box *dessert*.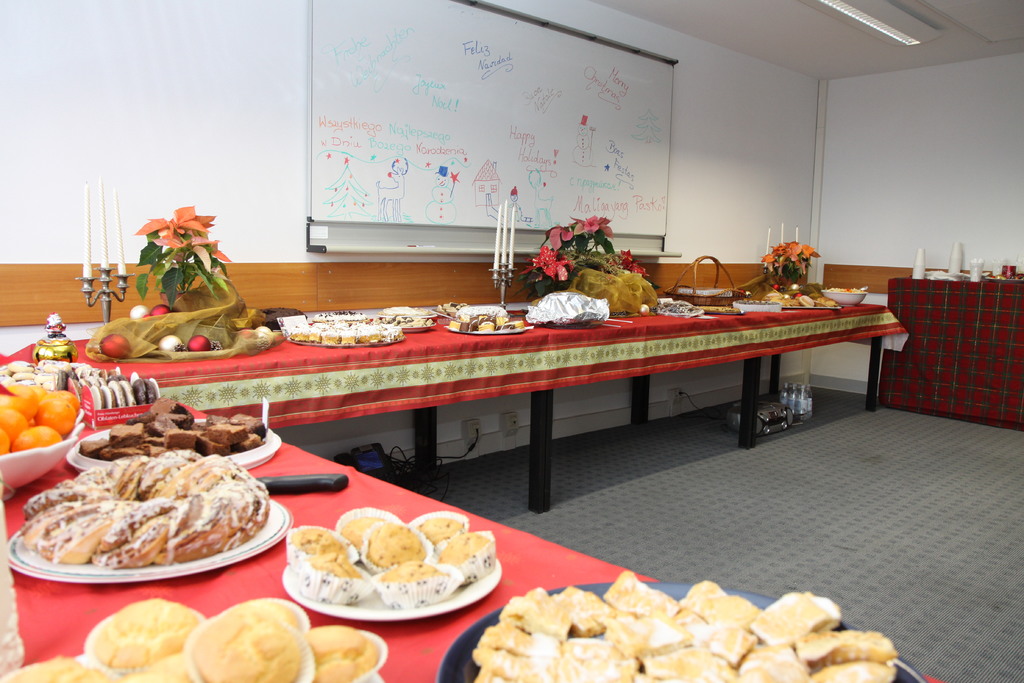
{"x1": 86, "y1": 364, "x2": 154, "y2": 407}.
